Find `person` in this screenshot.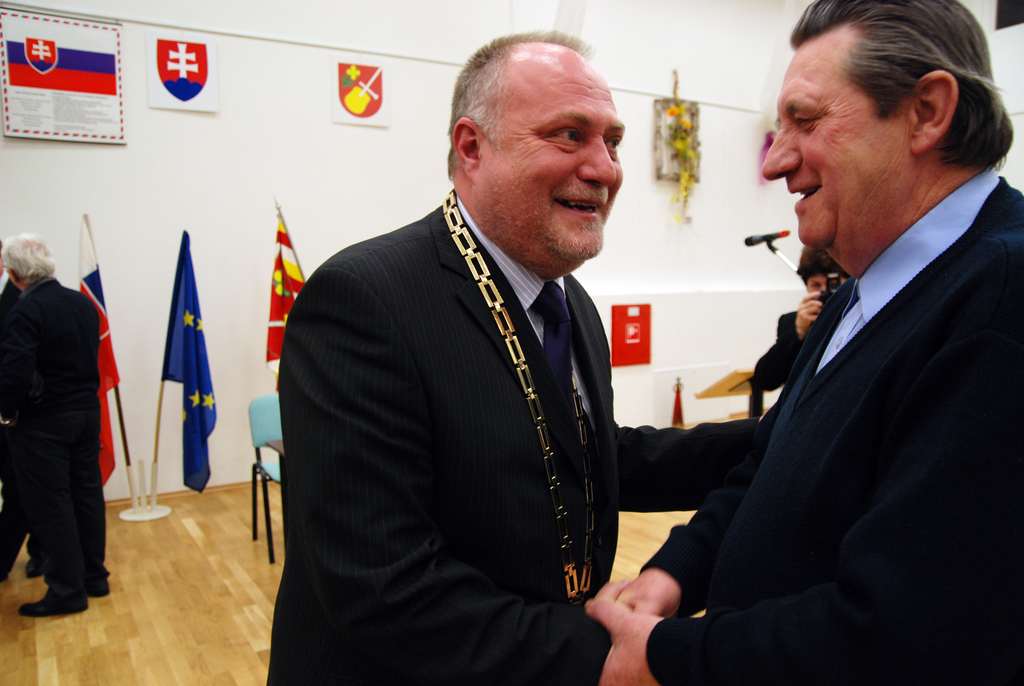
The bounding box for `person` is detection(752, 243, 849, 402).
